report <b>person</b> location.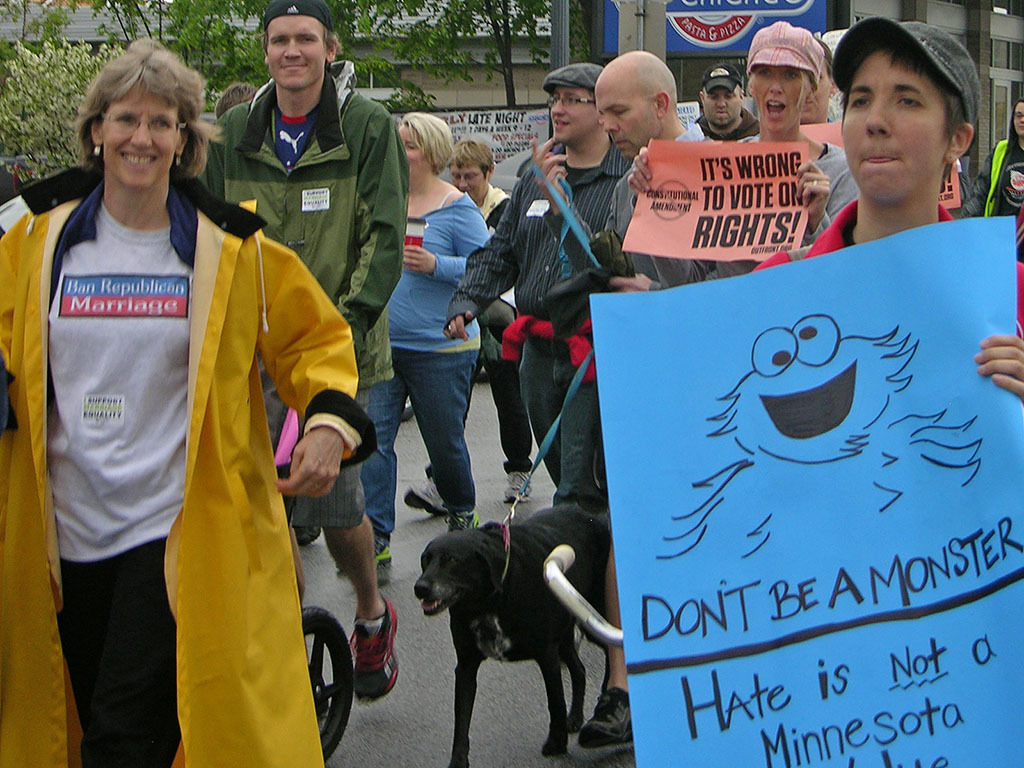
Report: 525,56,751,756.
